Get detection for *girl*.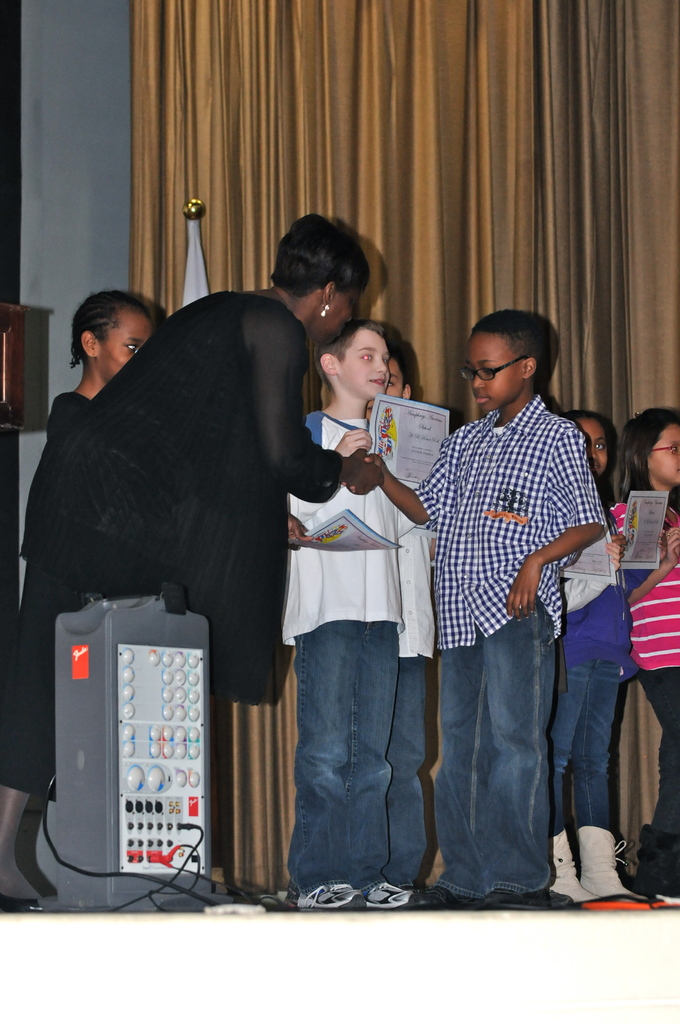
Detection: BBox(0, 290, 152, 913).
